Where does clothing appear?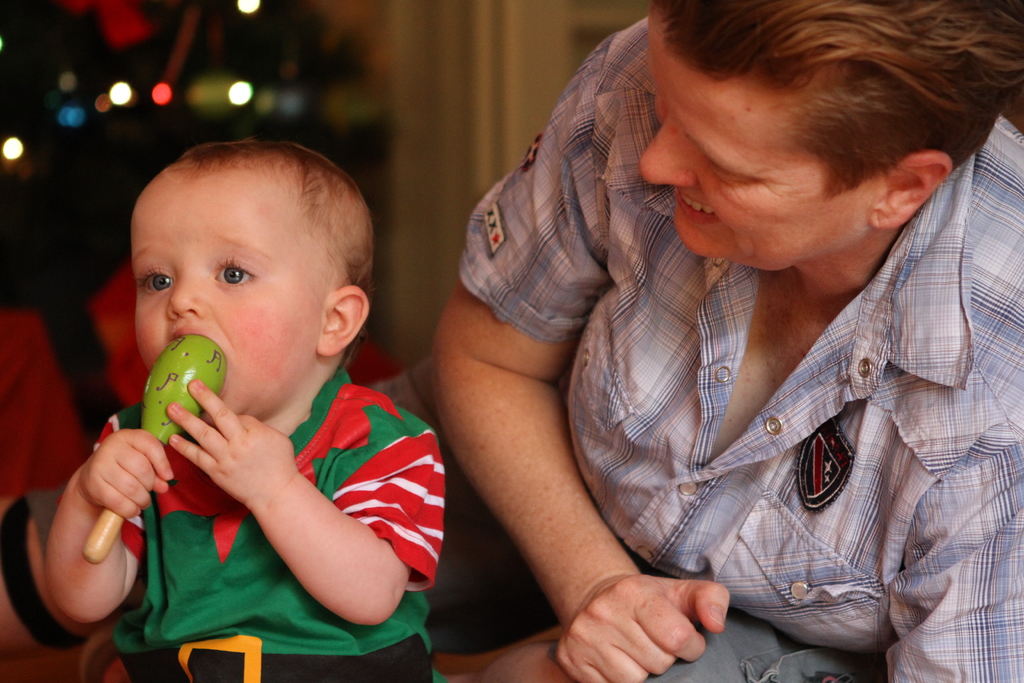
Appears at {"left": 460, "top": 10, "right": 1023, "bottom": 680}.
